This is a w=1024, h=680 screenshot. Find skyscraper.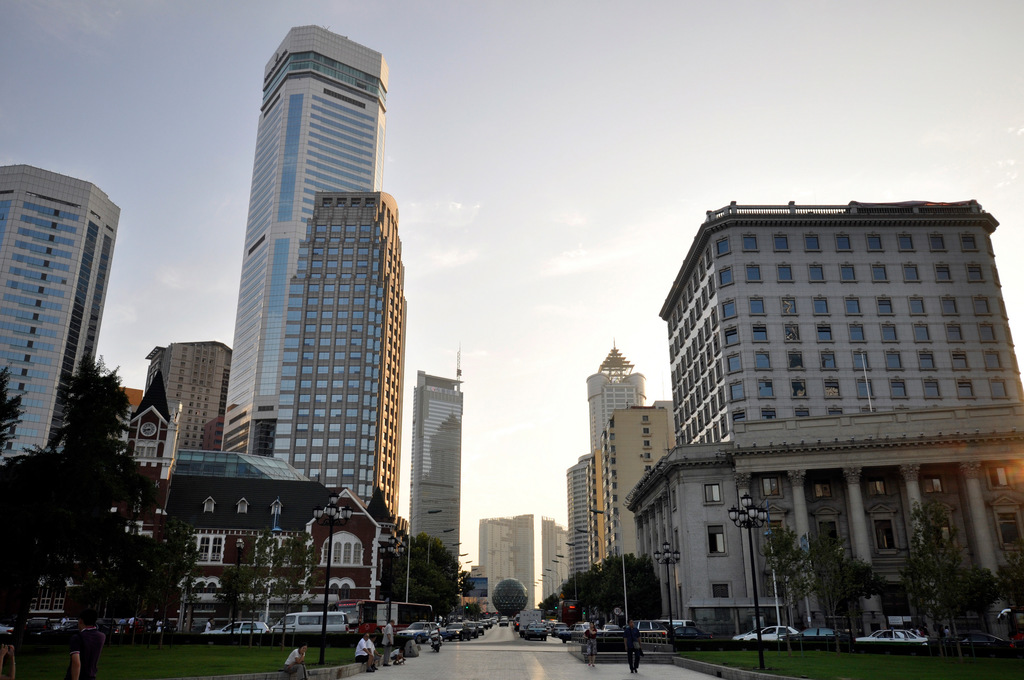
Bounding box: left=562, top=448, right=597, bottom=584.
